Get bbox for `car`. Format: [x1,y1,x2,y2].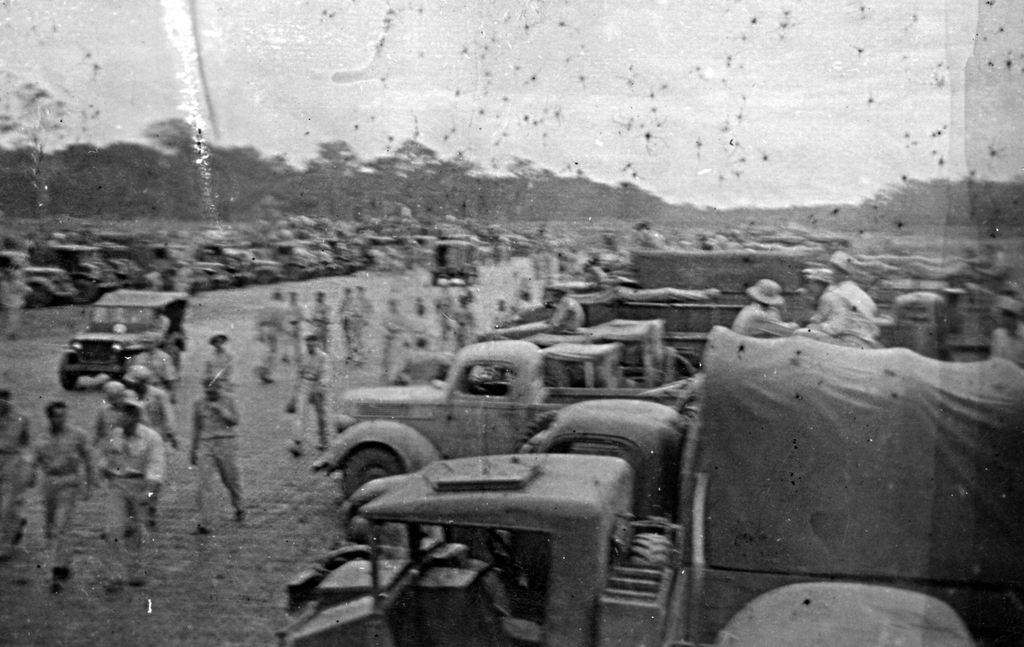
[0,249,72,302].
